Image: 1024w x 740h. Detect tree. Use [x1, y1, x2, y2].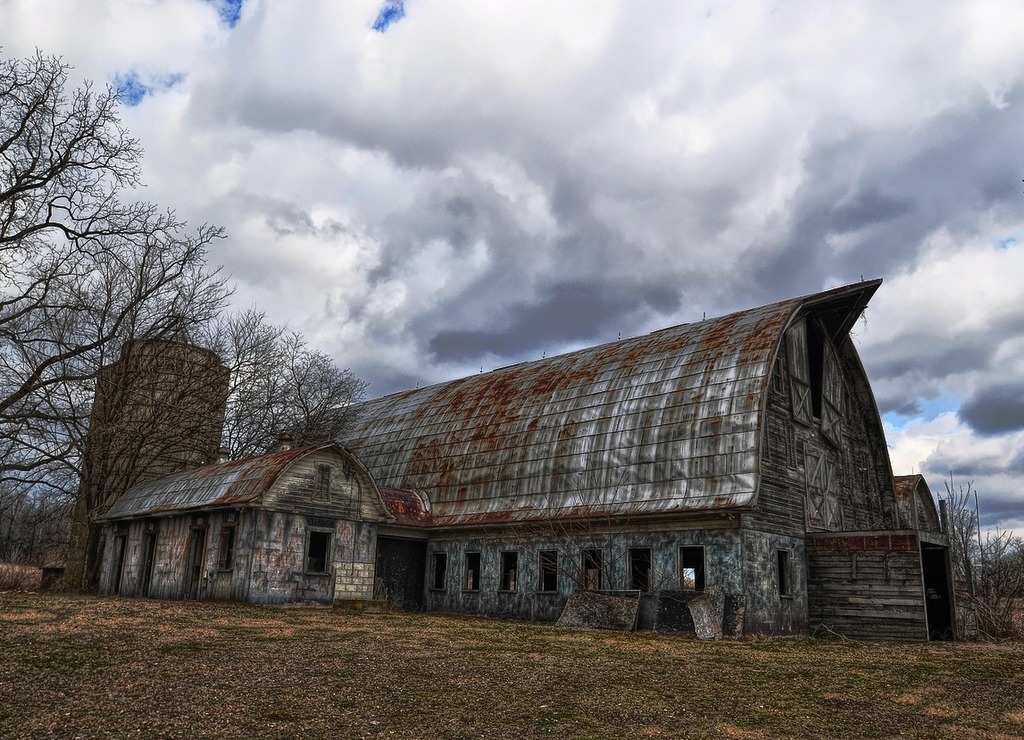
[0, 34, 222, 546].
